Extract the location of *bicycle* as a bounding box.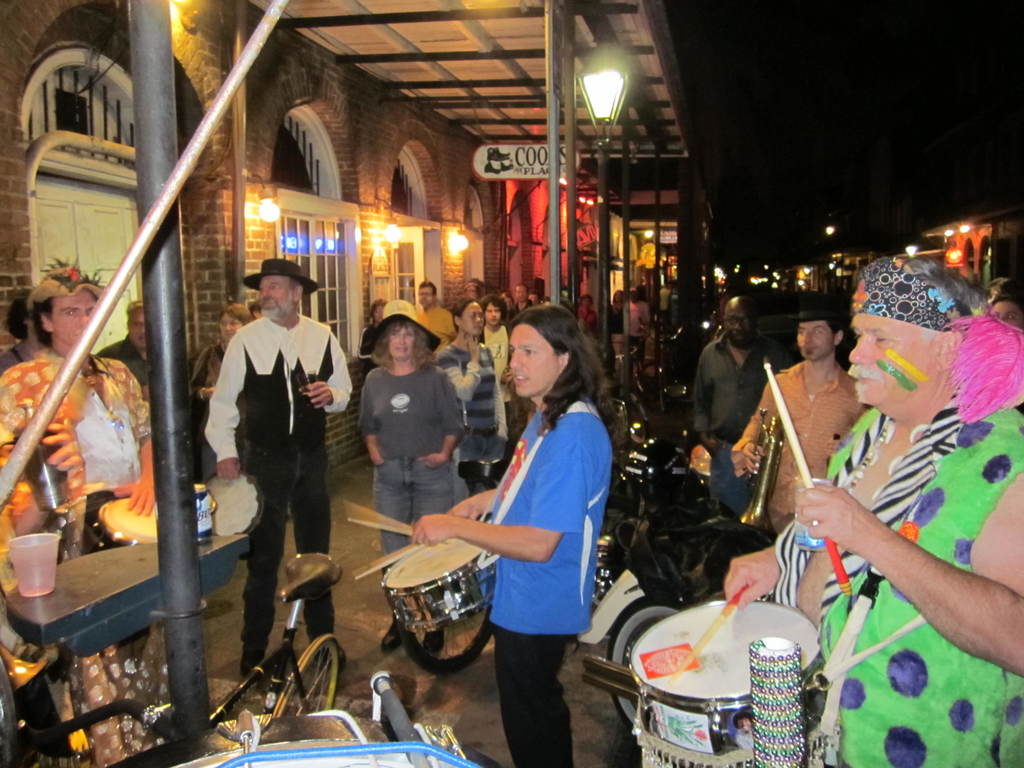
{"x1": 608, "y1": 347, "x2": 649, "y2": 437}.
